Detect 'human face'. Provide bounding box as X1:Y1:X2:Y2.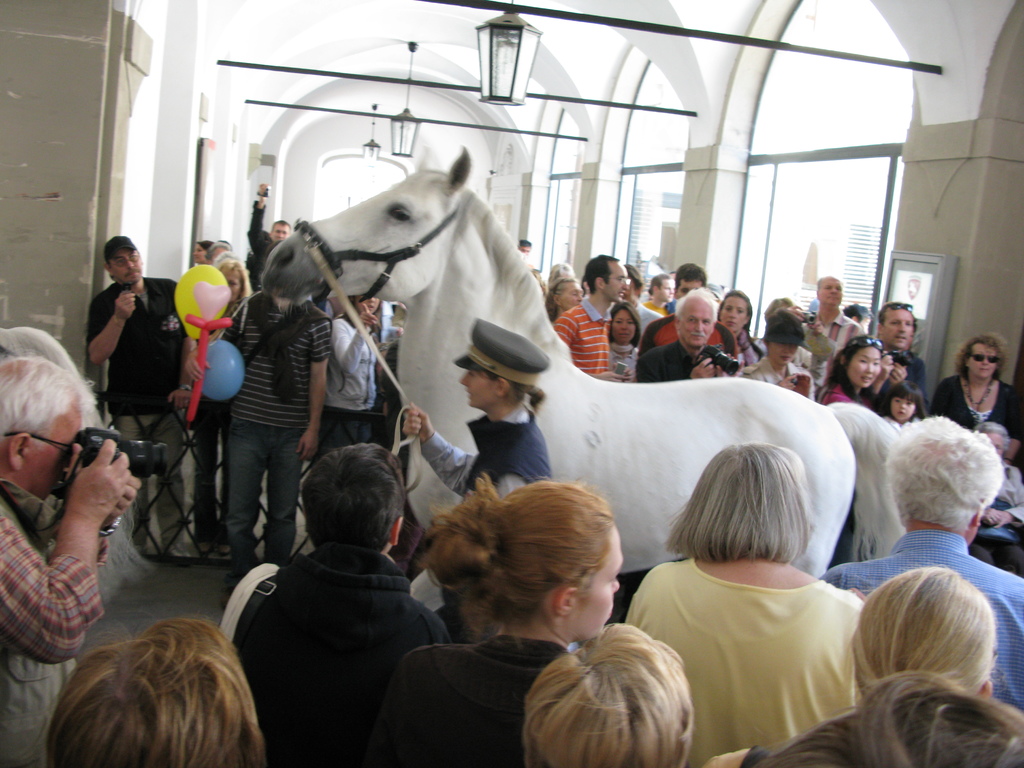
208:244:228:260.
